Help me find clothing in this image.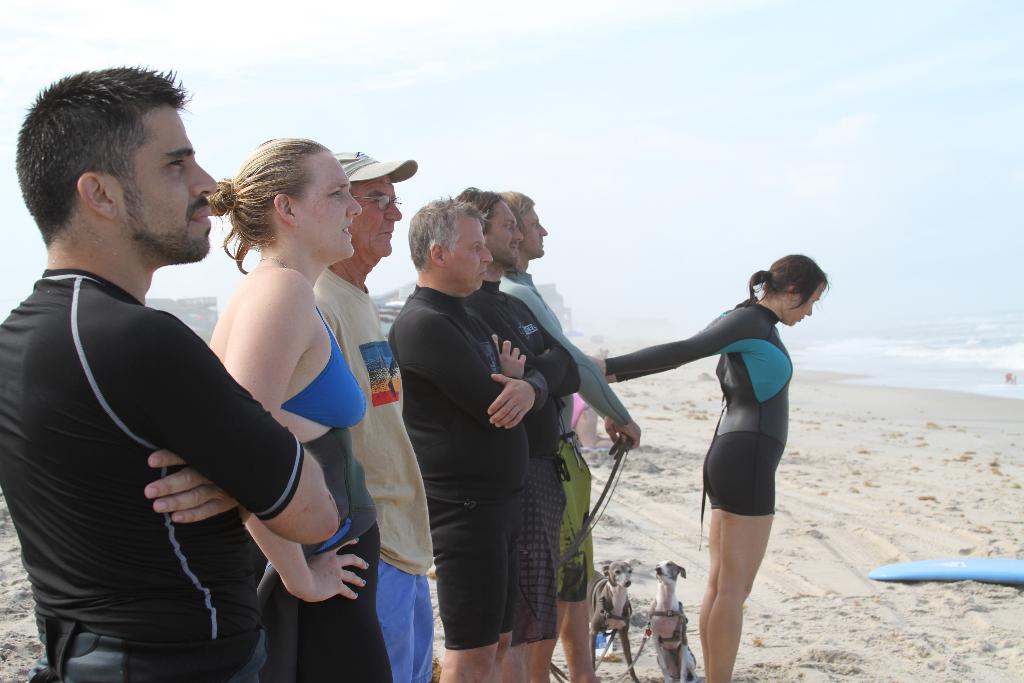
Found it: (385, 288, 543, 649).
